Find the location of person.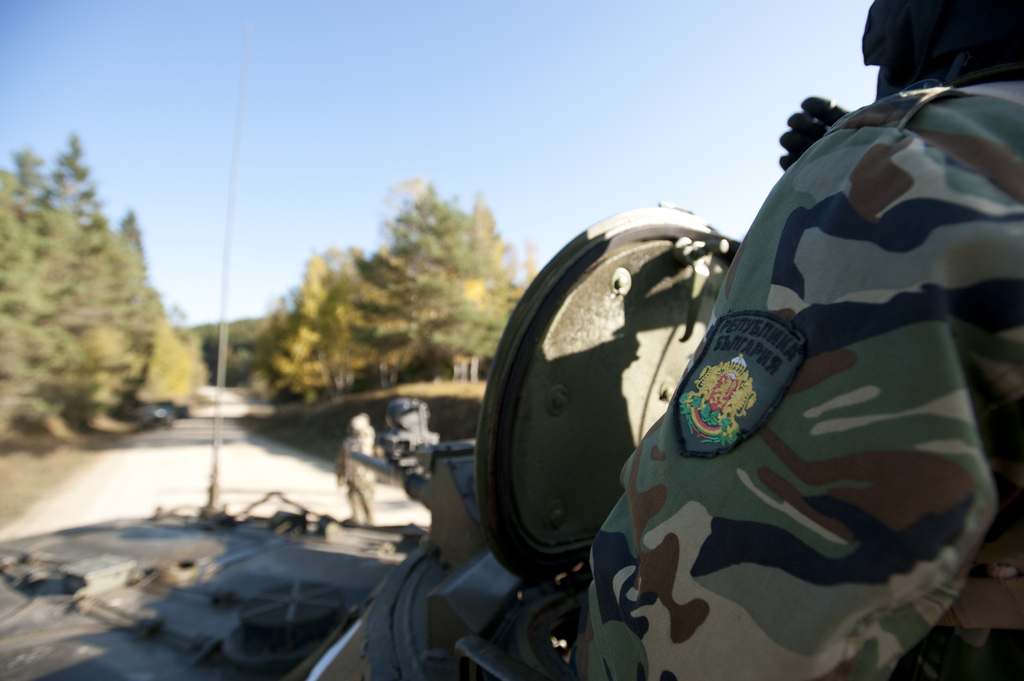
Location: <box>330,412,378,529</box>.
